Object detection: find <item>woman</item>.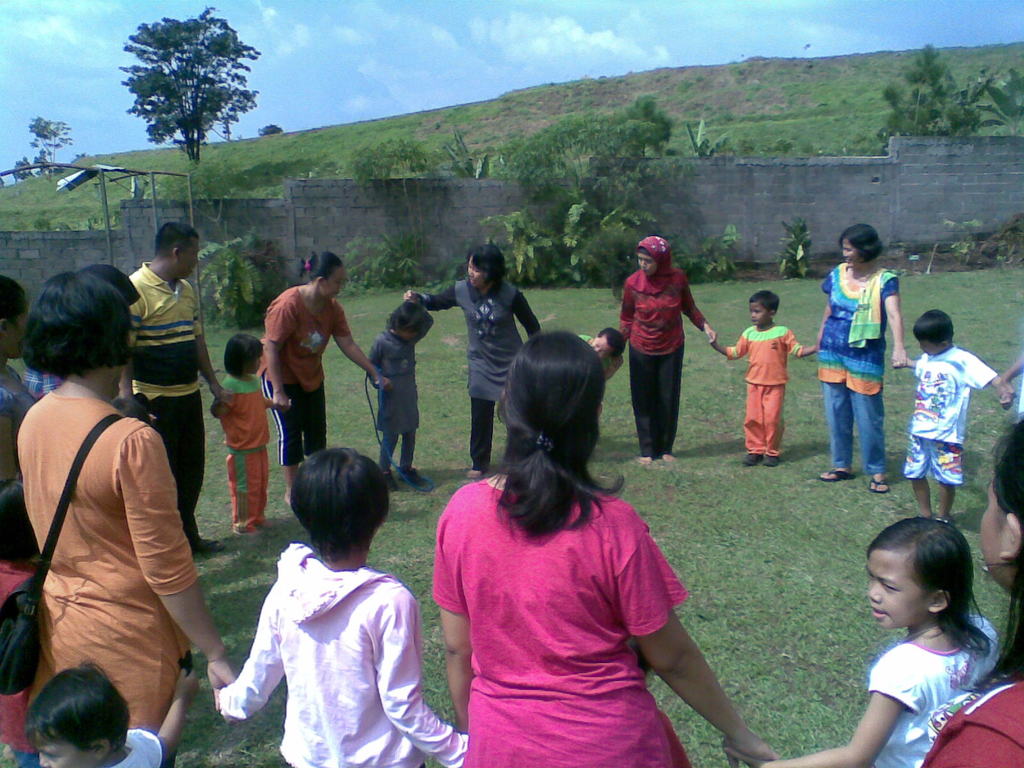
locate(415, 236, 551, 479).
